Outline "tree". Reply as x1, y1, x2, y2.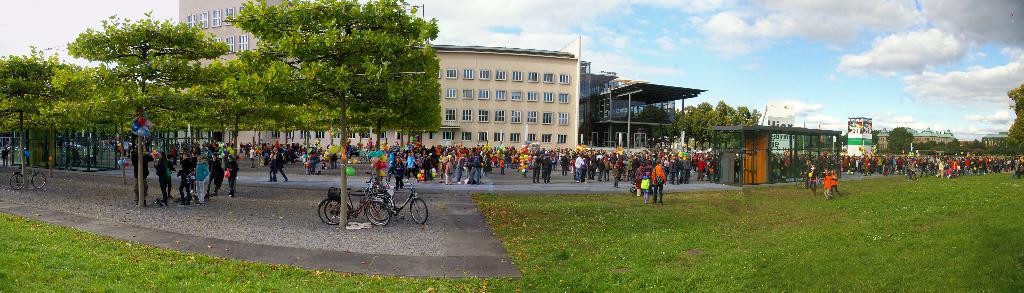
634, 93, 675, 124.
